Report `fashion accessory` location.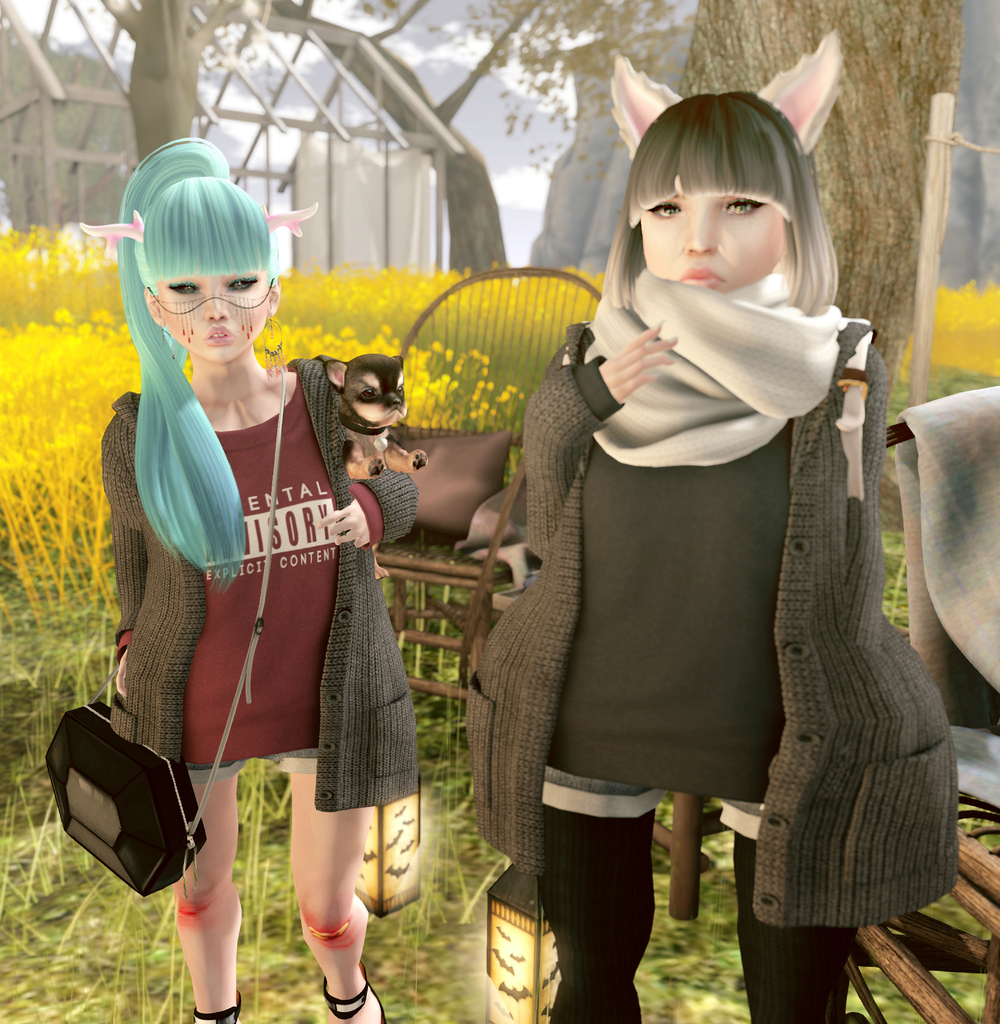
Report: (left=189, top=991, right=238, bottom=1023).
